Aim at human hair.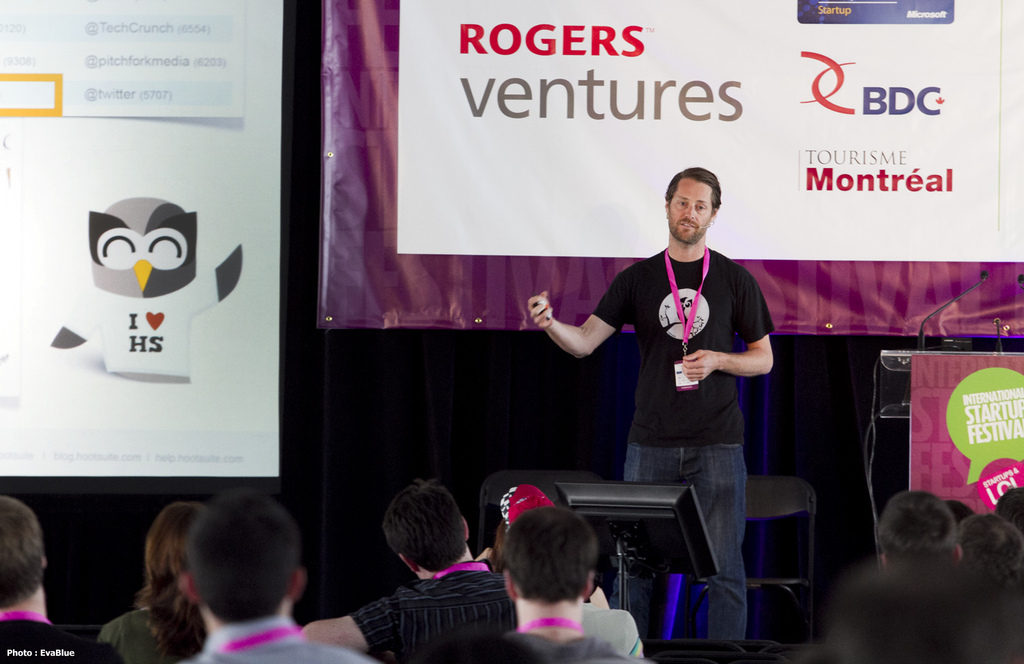
Aimed at Rect(0, 492, 42, 613).
